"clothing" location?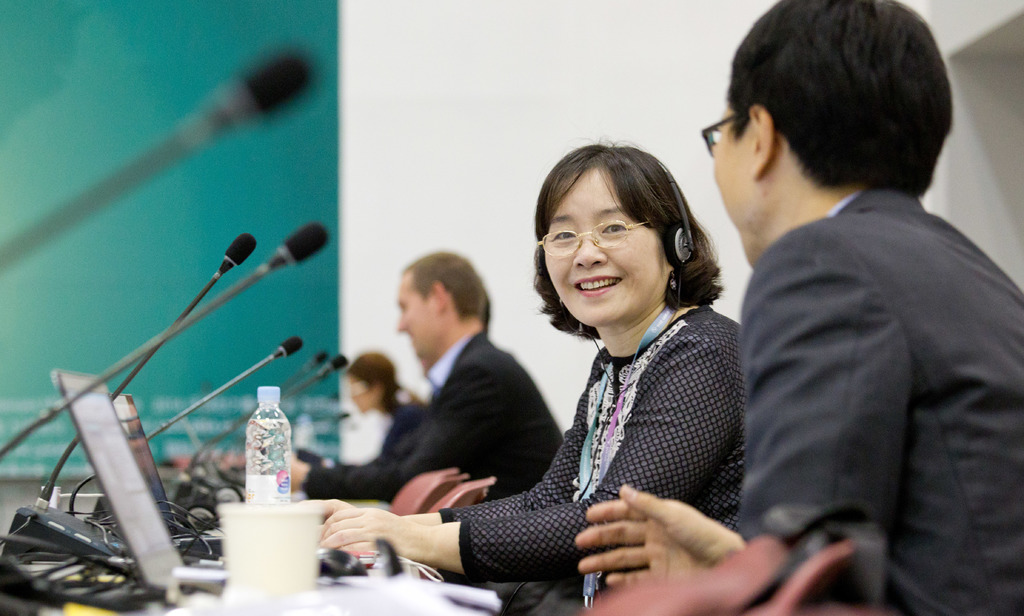
select_region(371, 282, 775, 605)
